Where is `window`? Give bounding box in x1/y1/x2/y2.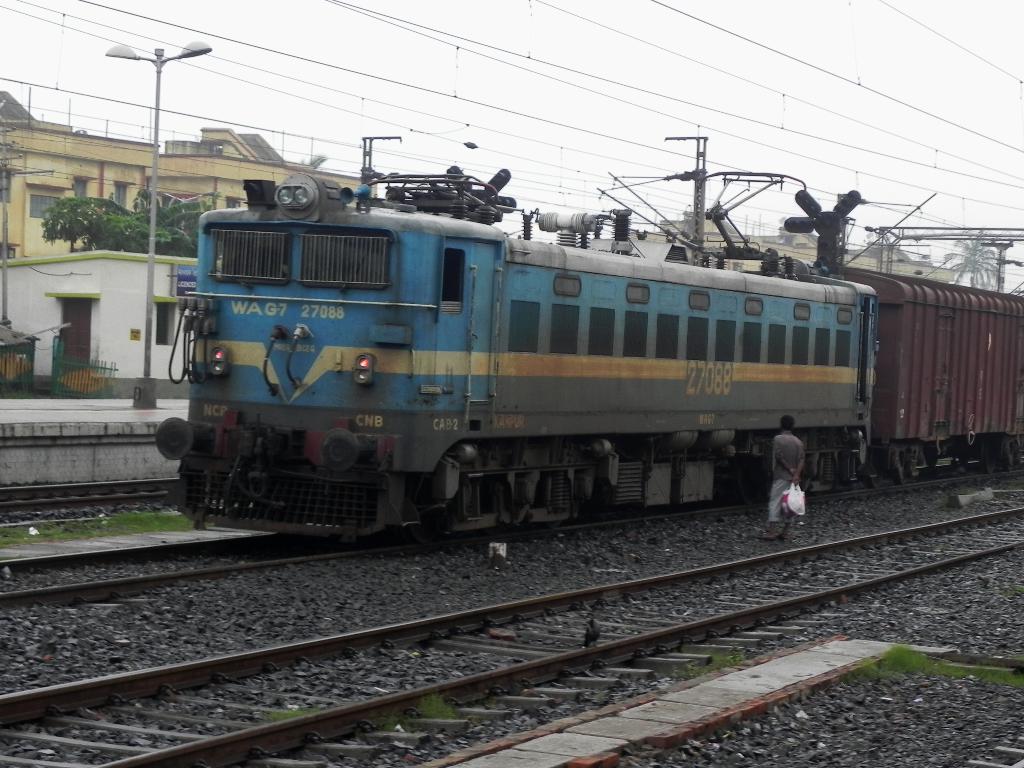
30/193/66/221.
